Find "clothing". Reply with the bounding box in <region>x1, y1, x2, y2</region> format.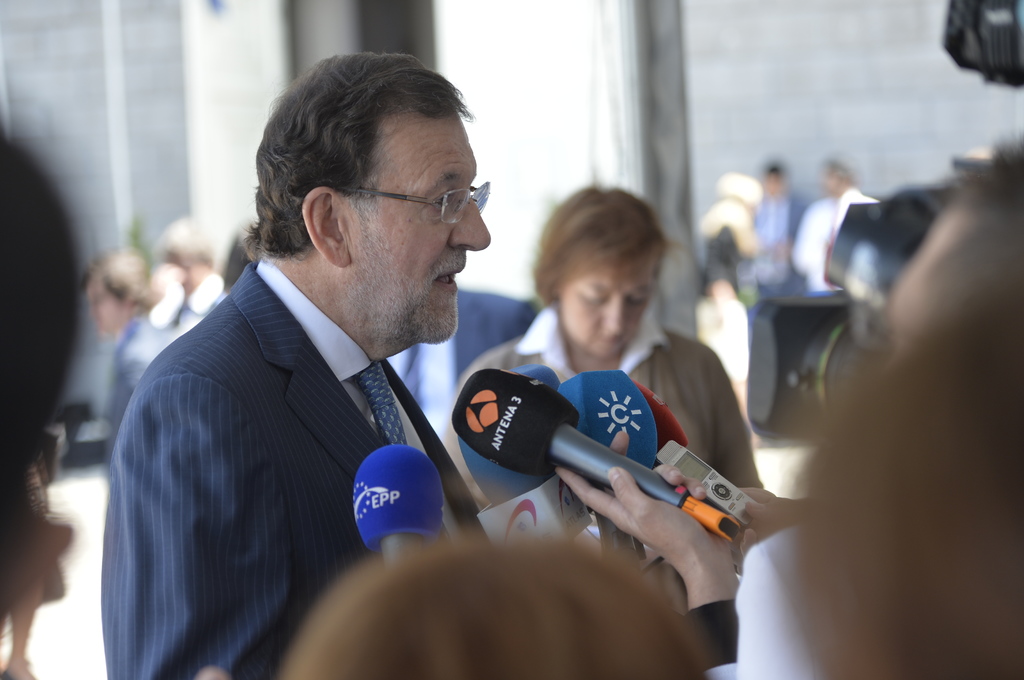
<region>0, 455, 65, 625</region>.
